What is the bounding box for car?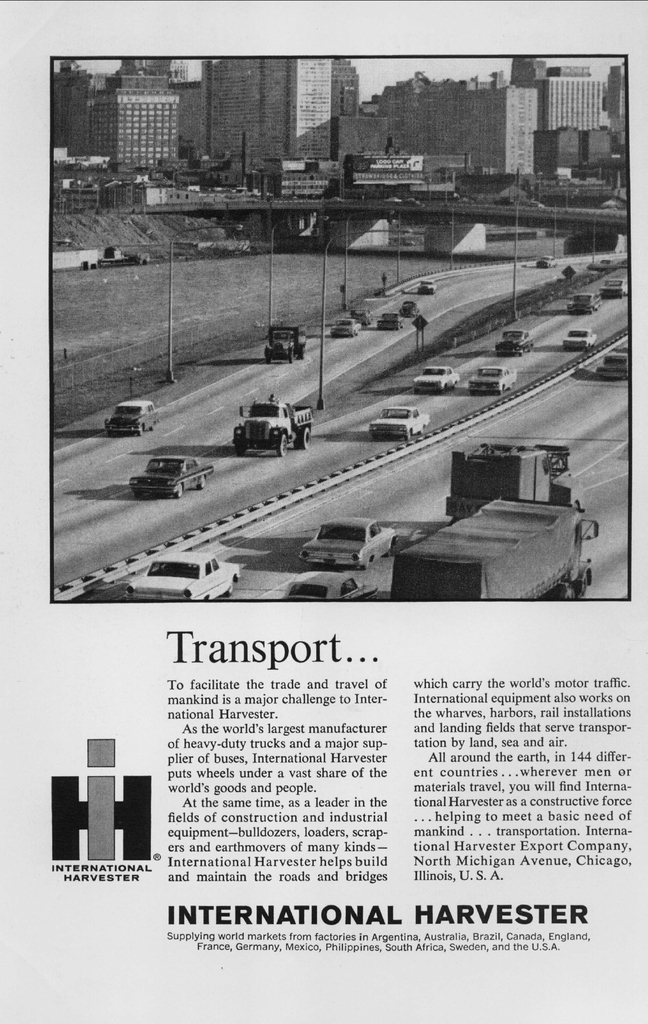
box=[535, 253, 560, 267].
